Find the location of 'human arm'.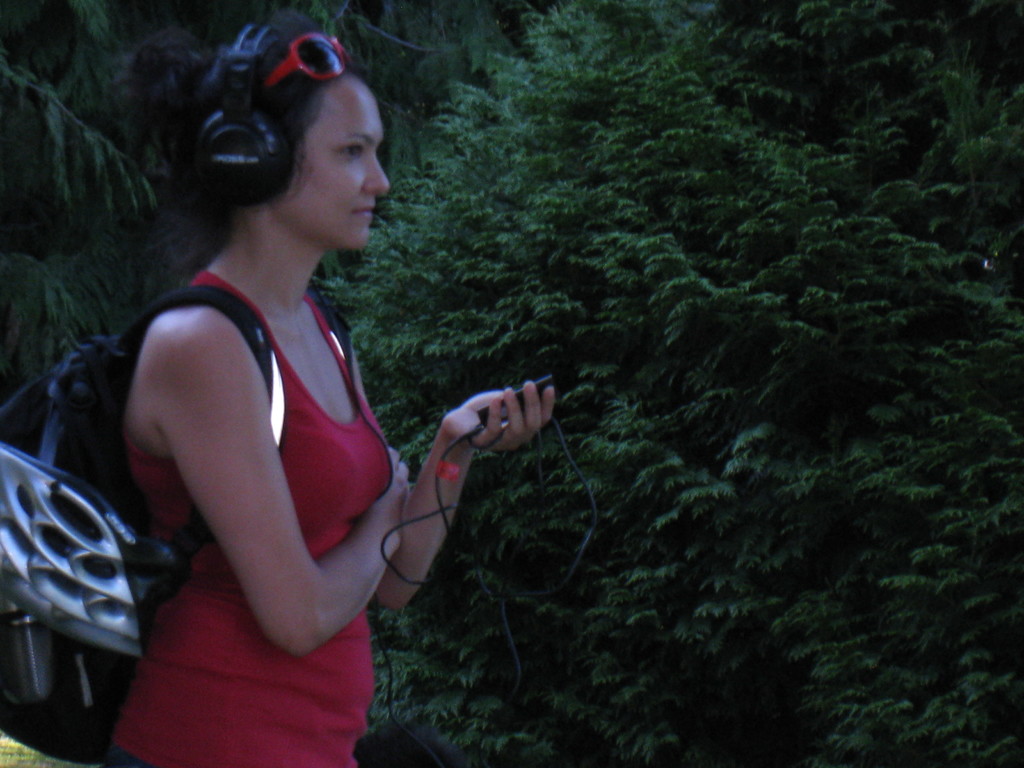
Location: crop(154, 304, 397, 666).
